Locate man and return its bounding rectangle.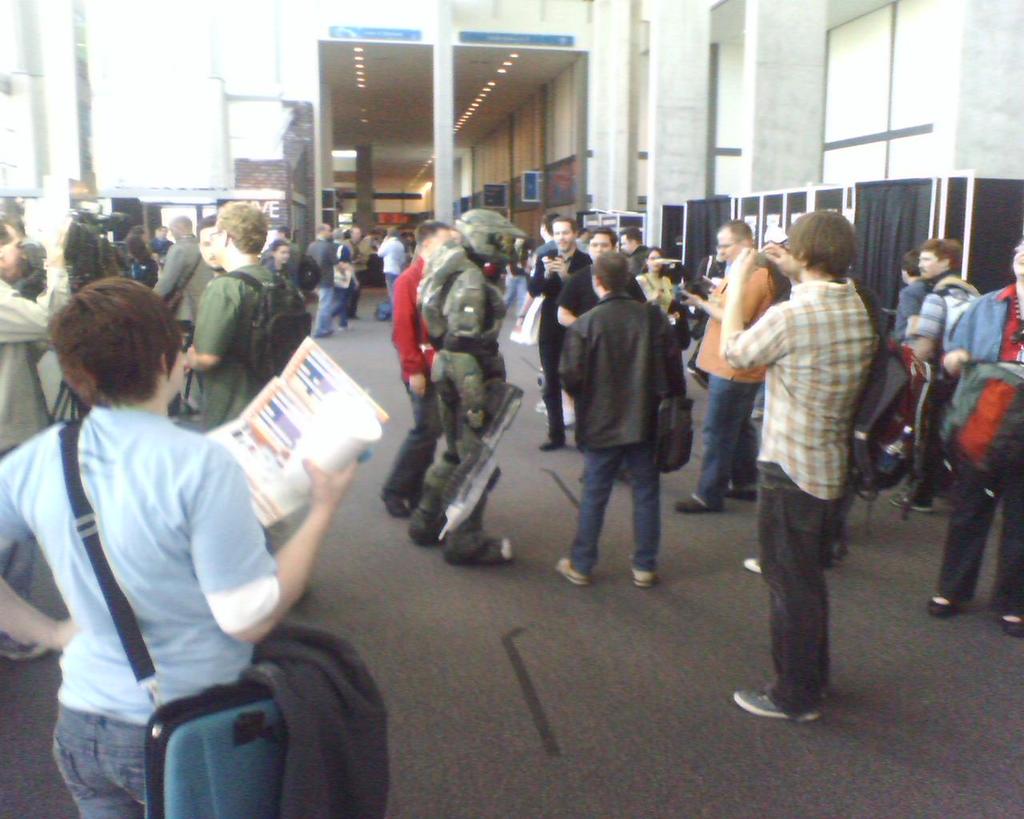
left=416, top=202, right=520, bottom=567.
